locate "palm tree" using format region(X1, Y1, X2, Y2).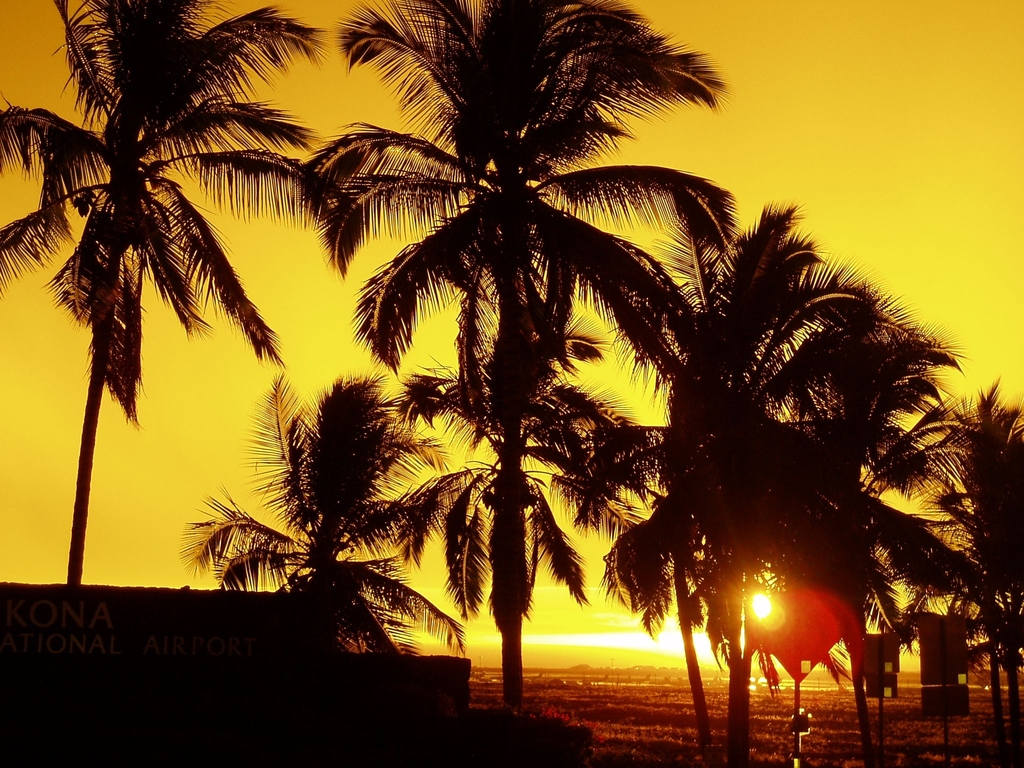
region(0, 0, 1023, 767).
